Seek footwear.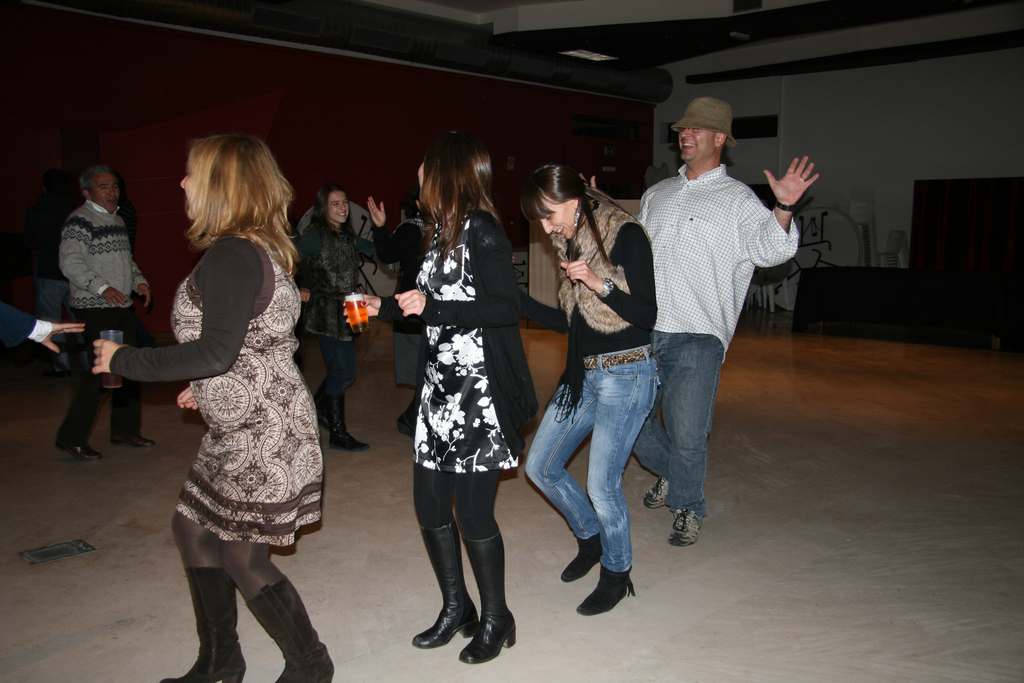
pyautogui.locateOnScreen(571, 560, 638, 629).
